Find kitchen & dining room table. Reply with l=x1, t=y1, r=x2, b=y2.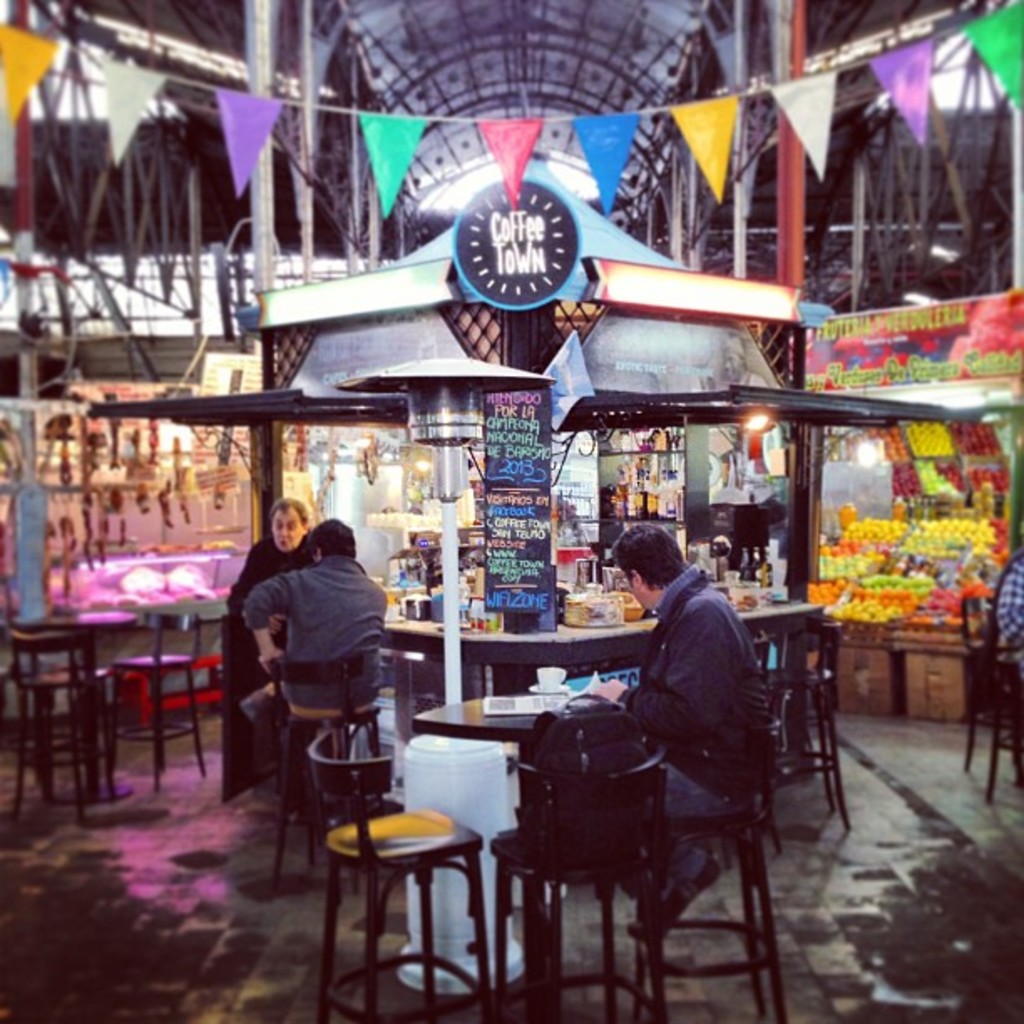
l=960, t=596, r=1022, b=801.
